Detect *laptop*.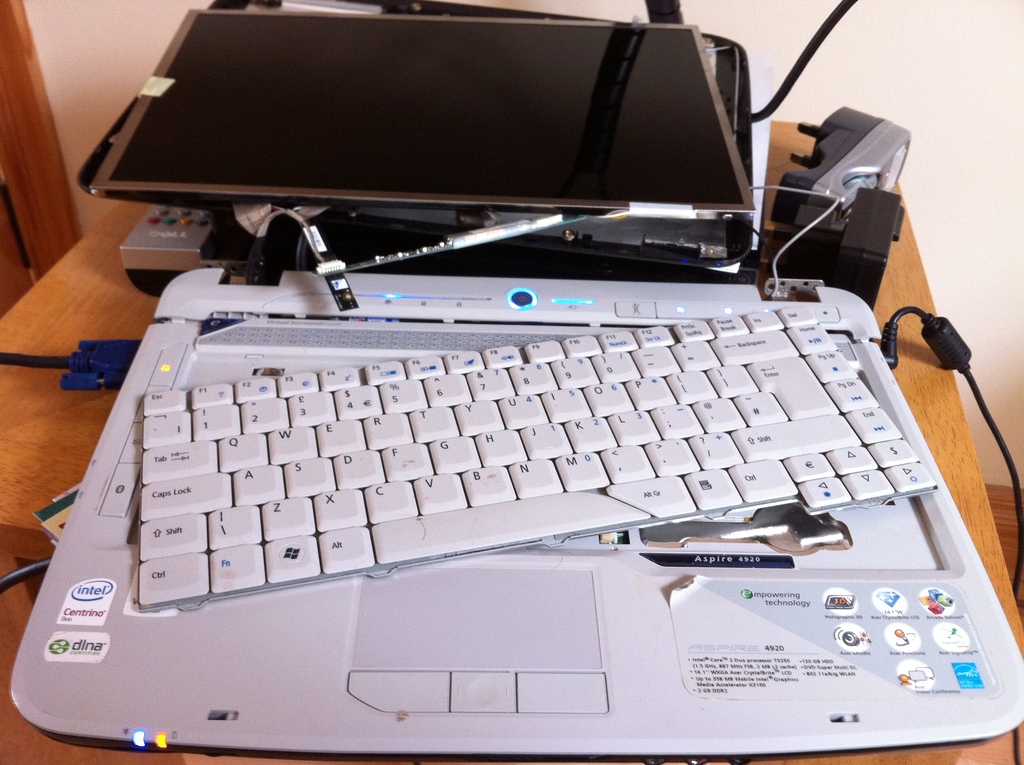
Detected at x1=12, y1=0, x2=1023, y2=762.
